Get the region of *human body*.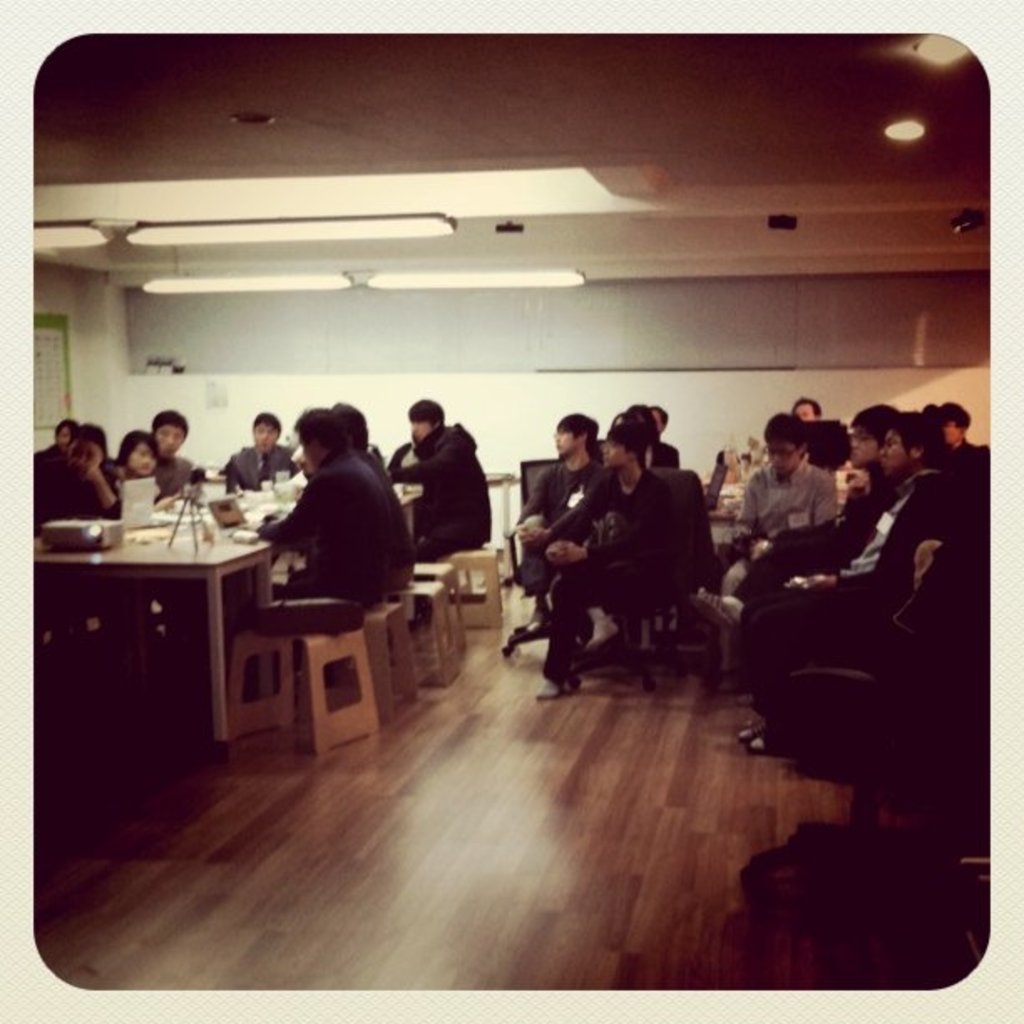
region(537, 408, 694, 624).
